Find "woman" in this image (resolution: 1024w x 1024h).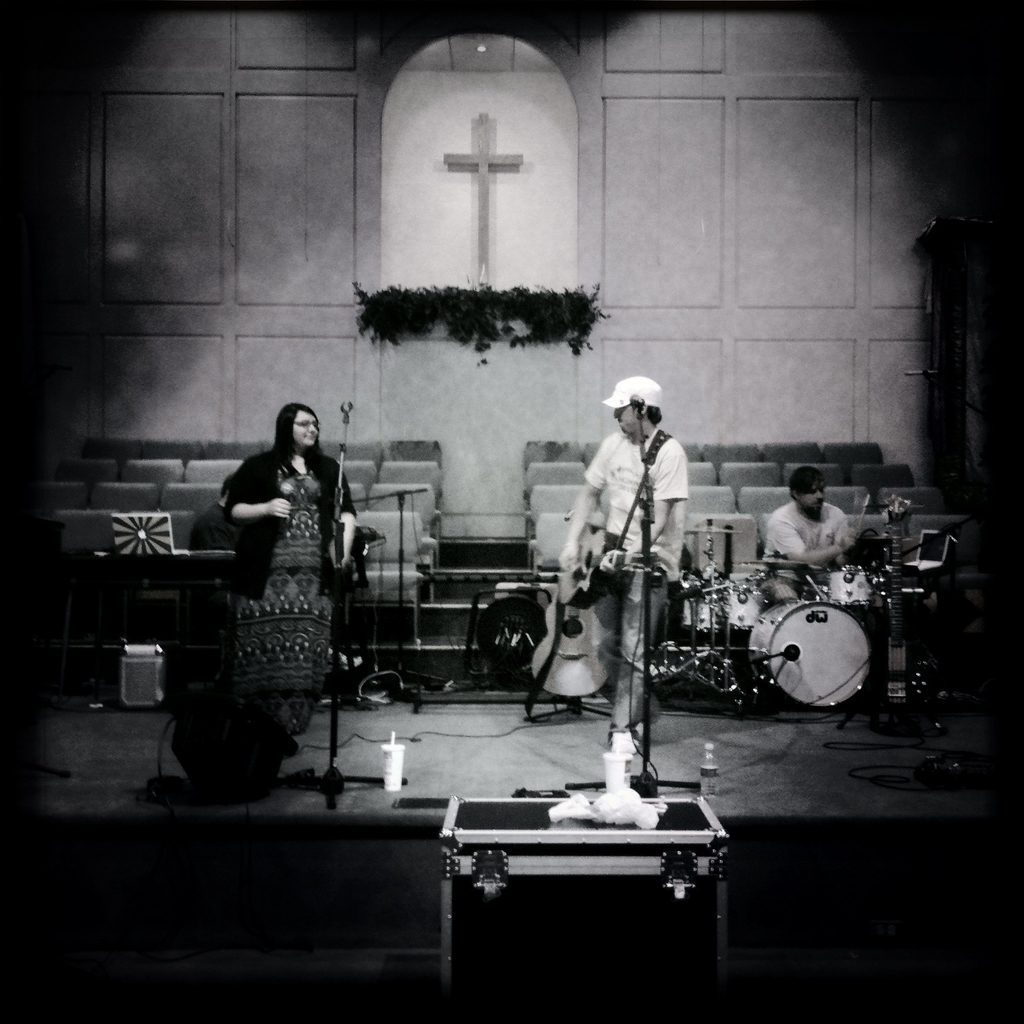
bbox=(220, 401, 363, 759).
